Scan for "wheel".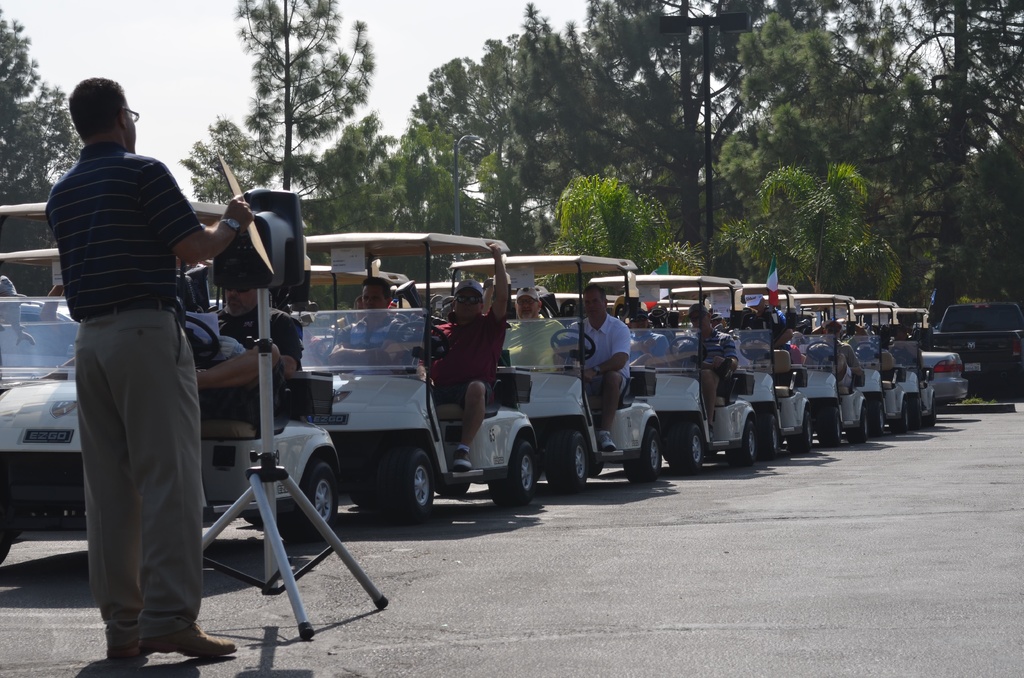
Scan result: bbox(740, 337, 772, 361).
